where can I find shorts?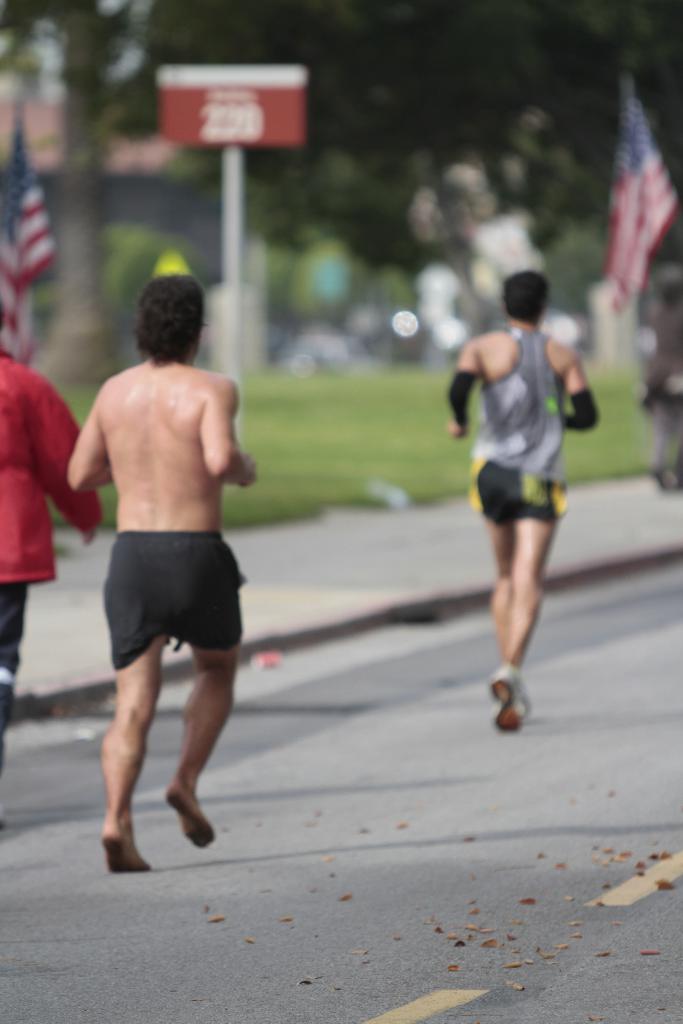
You can find it at bbox=[102, 529, 245, 667].
